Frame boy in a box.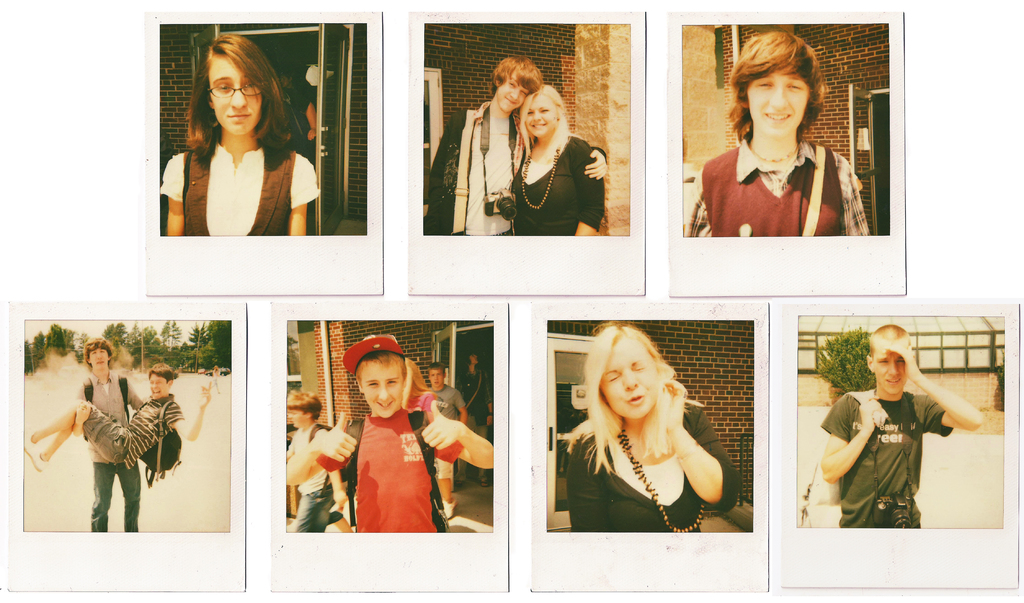
(left=73, top=337, right=143, bottom=531).
